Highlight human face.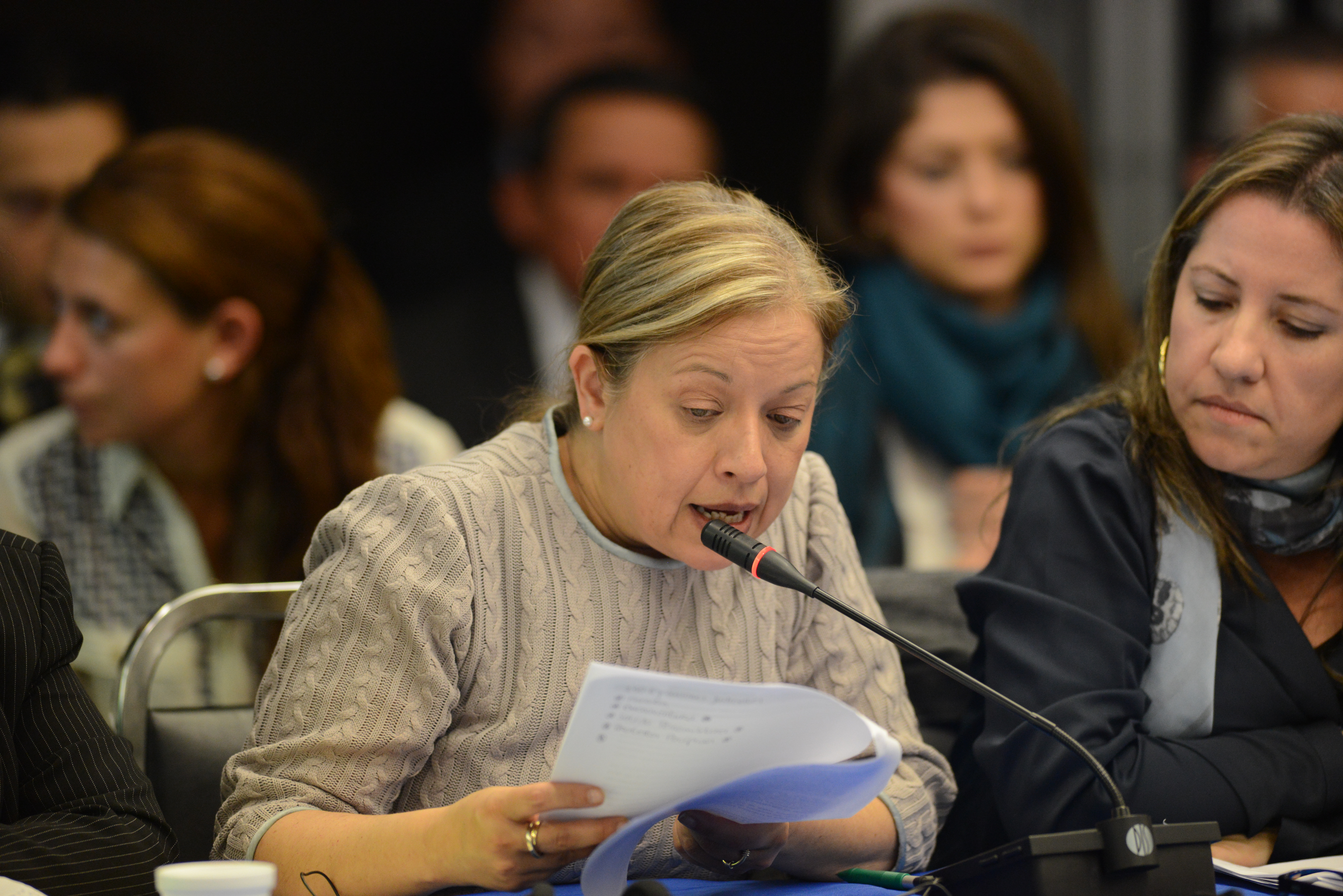
Highlighted region: region(212, 37, 245, 88).
